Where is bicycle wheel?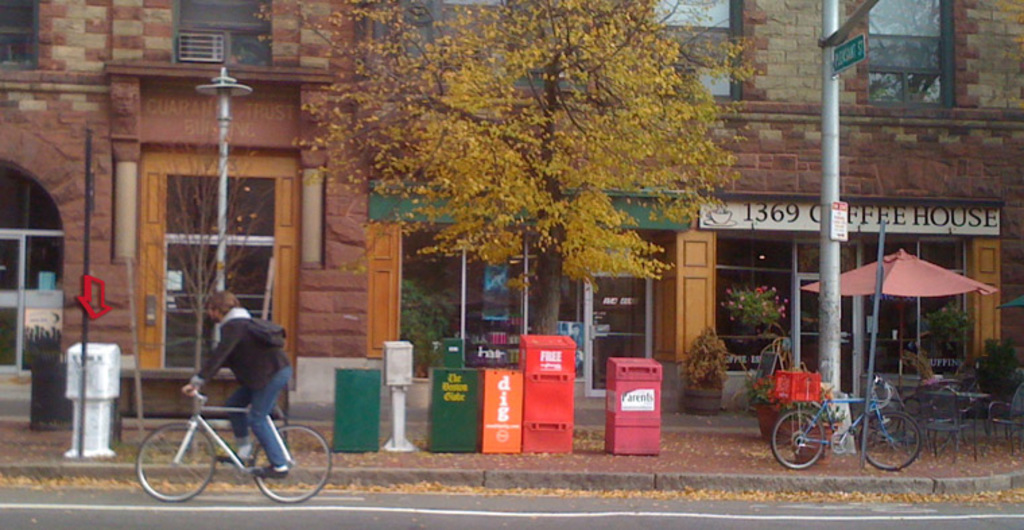
{"left": 856, "top": 406, "right": 926, "bottom": 480}.
